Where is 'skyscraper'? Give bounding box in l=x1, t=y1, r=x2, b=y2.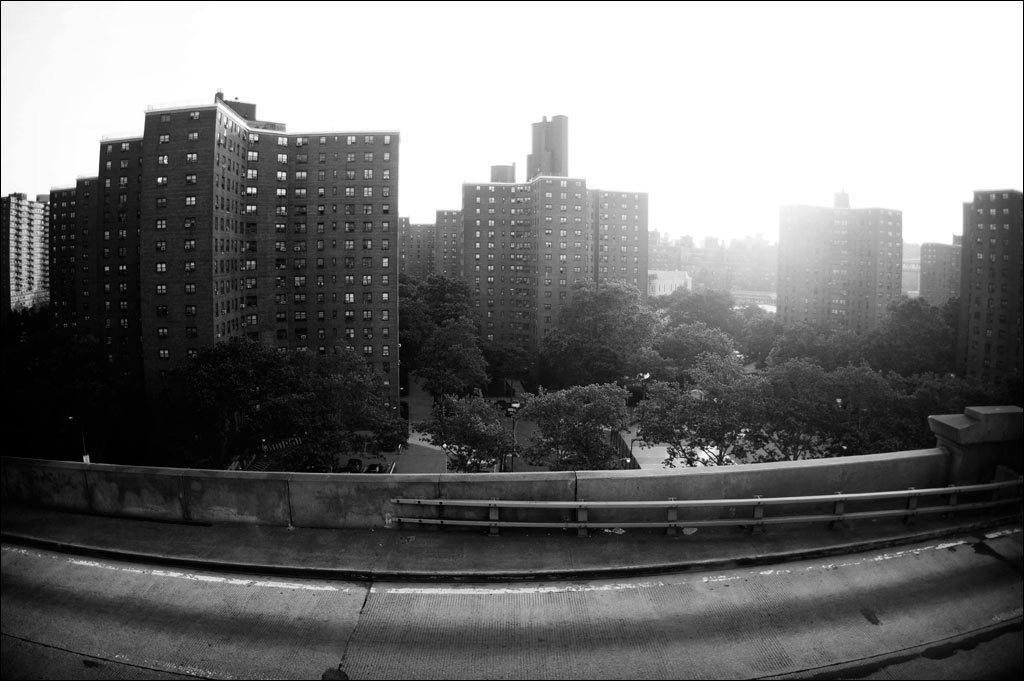
l=521, t=108, r=569, b=178.
